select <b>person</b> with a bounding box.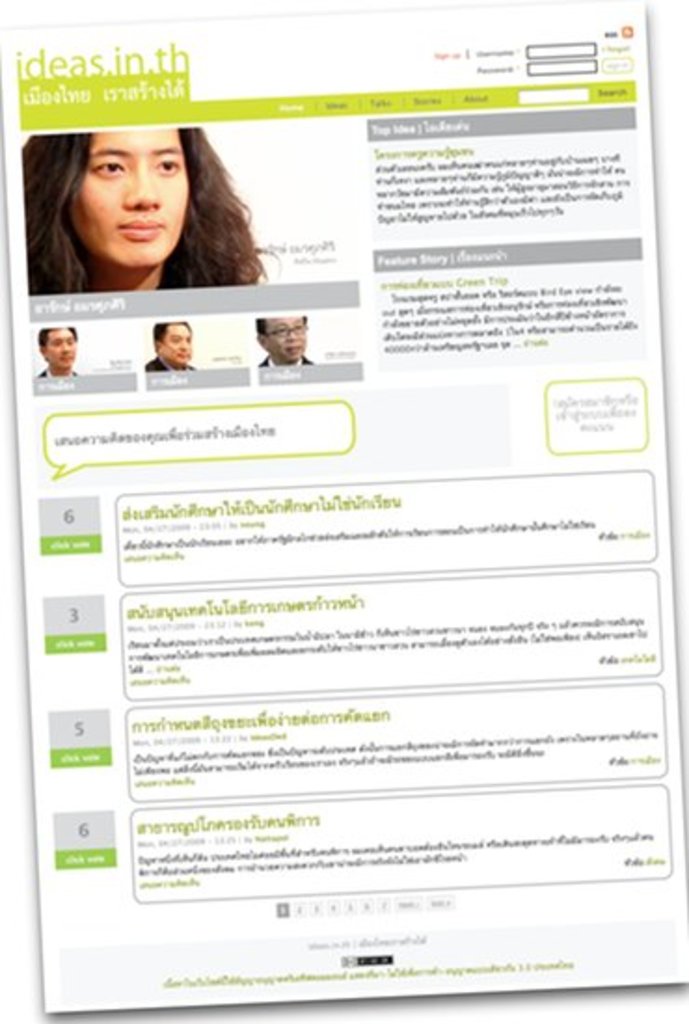
region(251, 307, 317, 367).
